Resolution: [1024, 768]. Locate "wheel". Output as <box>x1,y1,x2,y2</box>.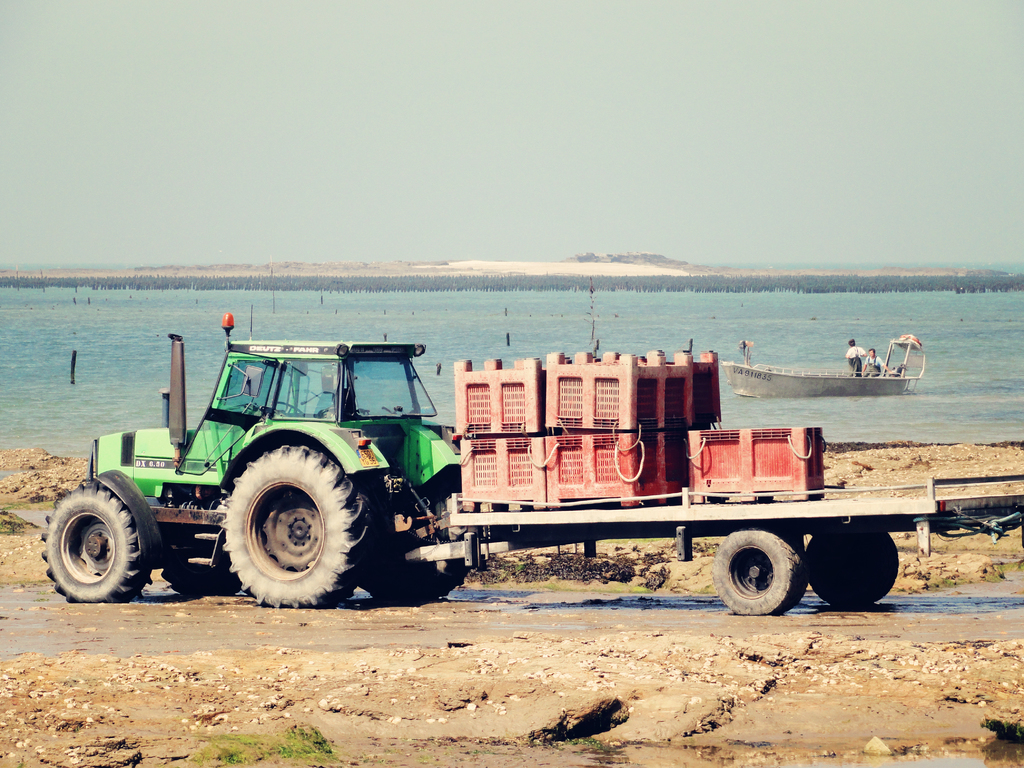
<box>161,537,241,596</box>.
